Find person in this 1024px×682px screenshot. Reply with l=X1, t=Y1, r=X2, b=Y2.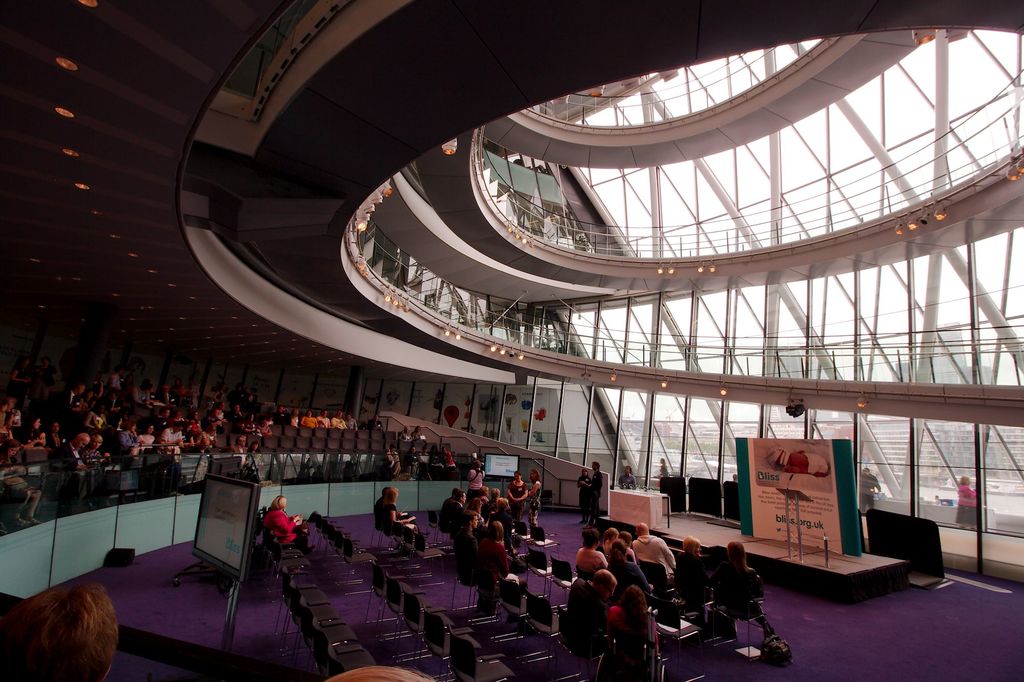
l=678, t=538, r=735, b=605.
